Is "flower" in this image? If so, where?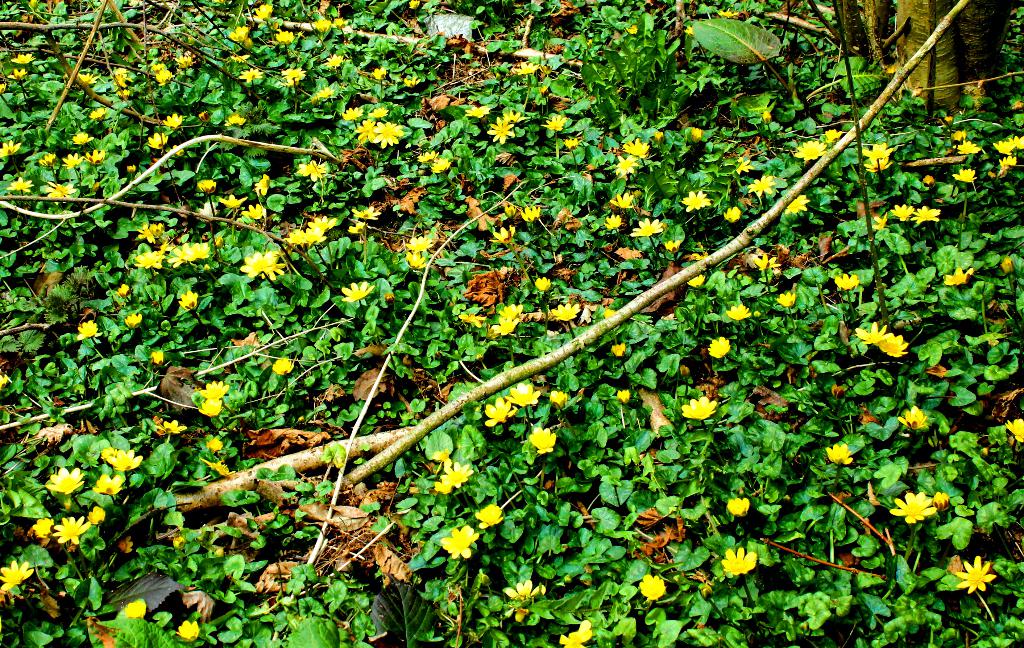
Yes, at box(917, 203, 943, 225).
